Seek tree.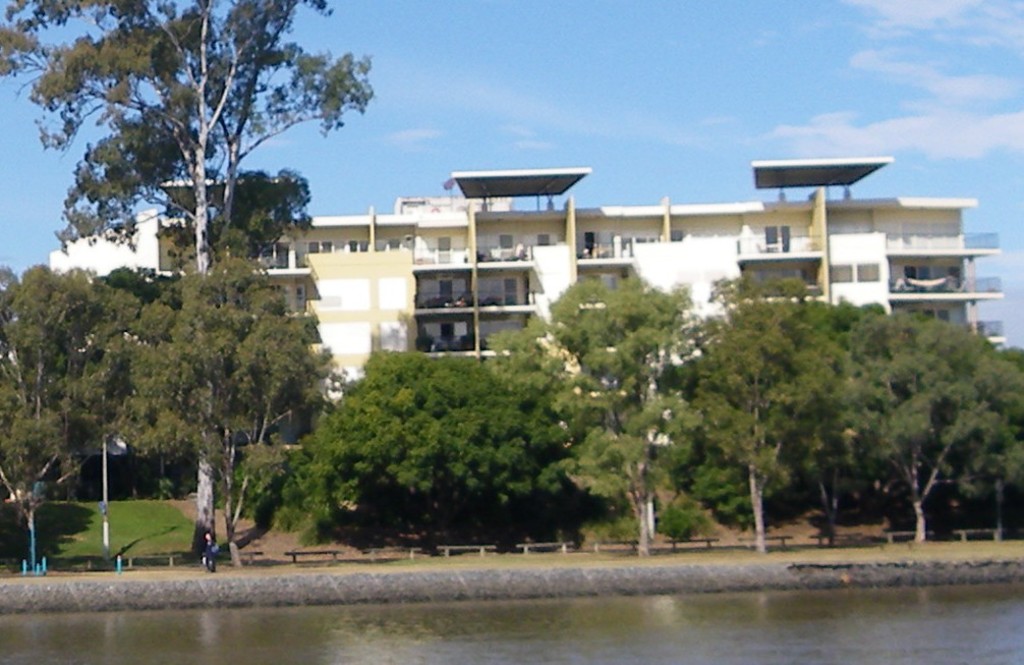
locate(953, 332, 1023, 539).
